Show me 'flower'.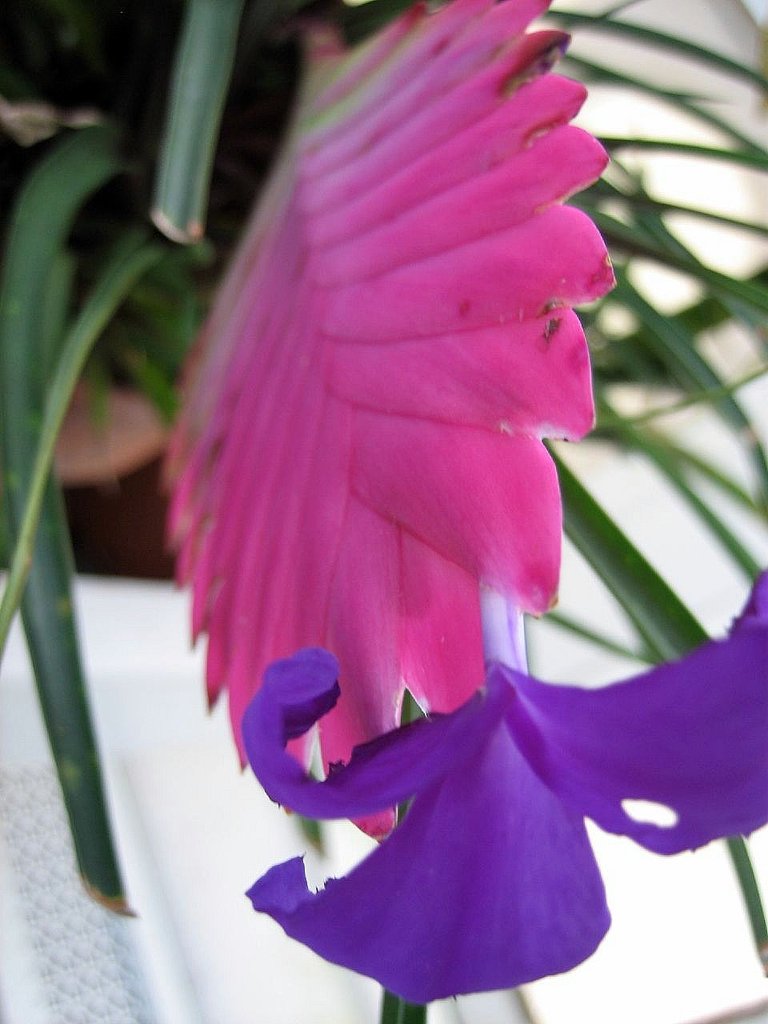
'flower' is here: rect(241, 564, 767, 1008).
